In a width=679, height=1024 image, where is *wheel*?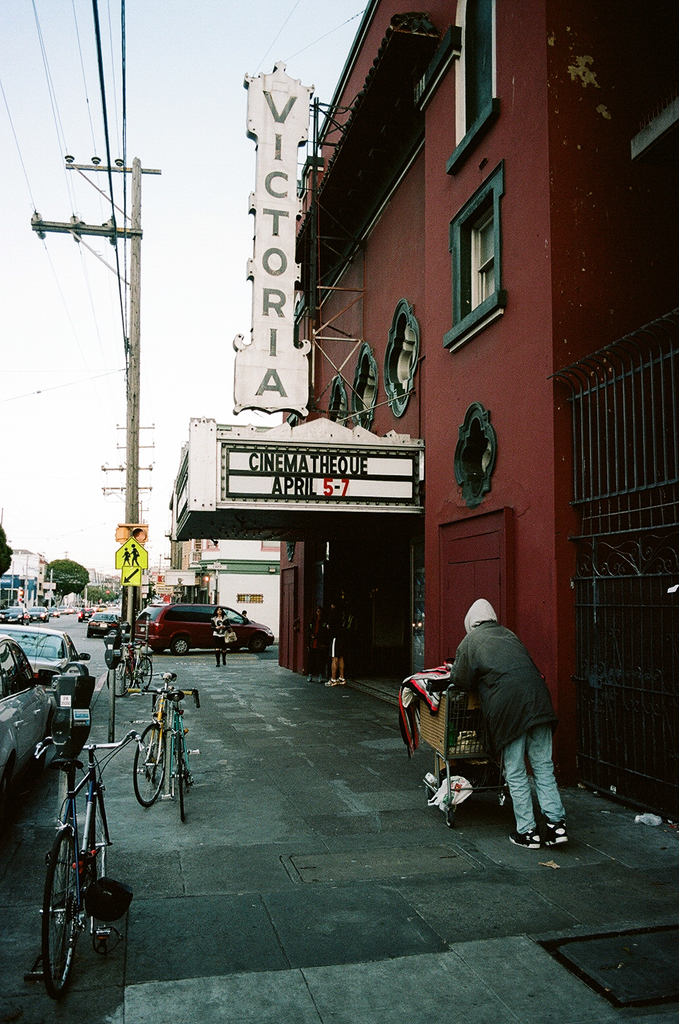
(169, 638, 187, 654).
